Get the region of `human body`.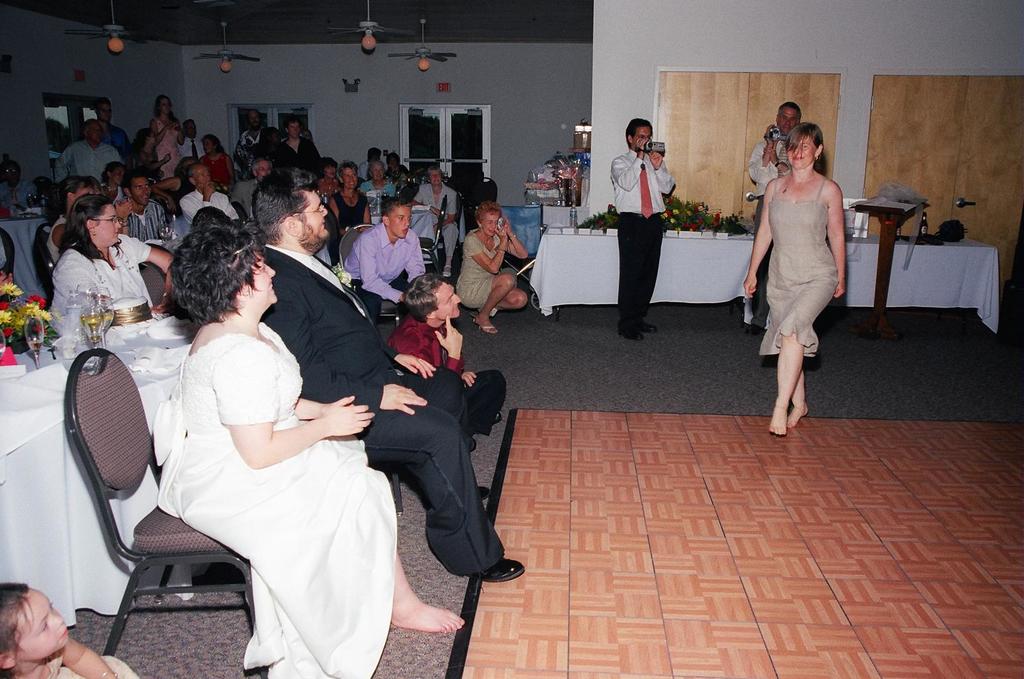
[608,121,674,340].
